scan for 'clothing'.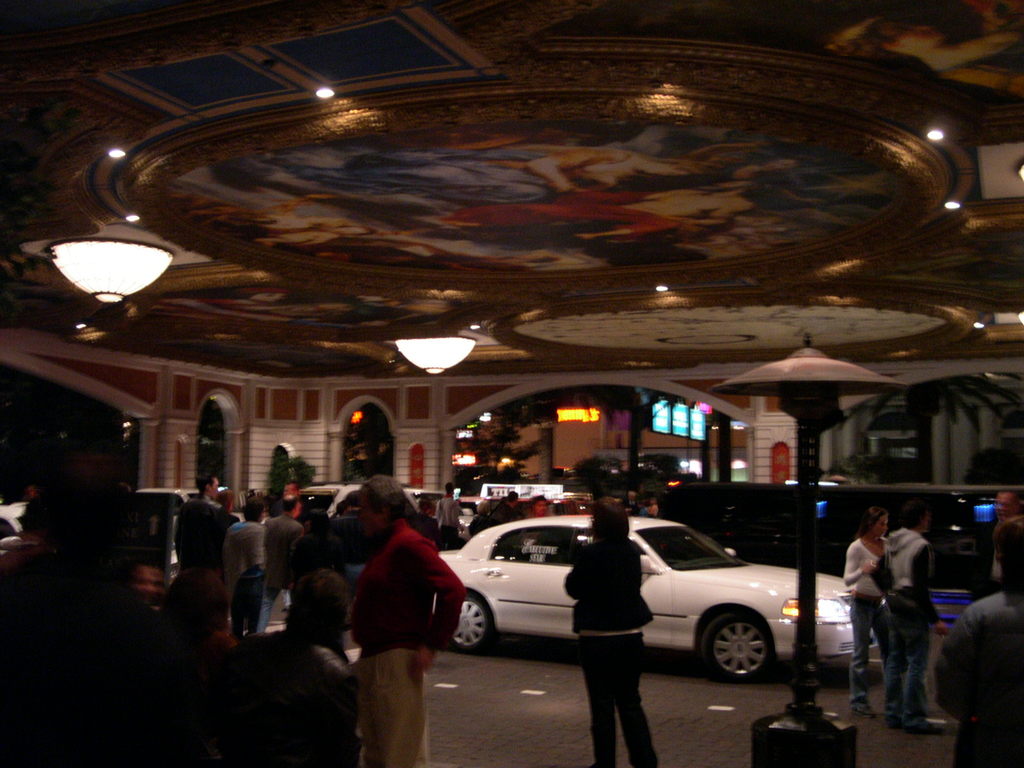
Scan result: region(547, 519, 671, 767).
